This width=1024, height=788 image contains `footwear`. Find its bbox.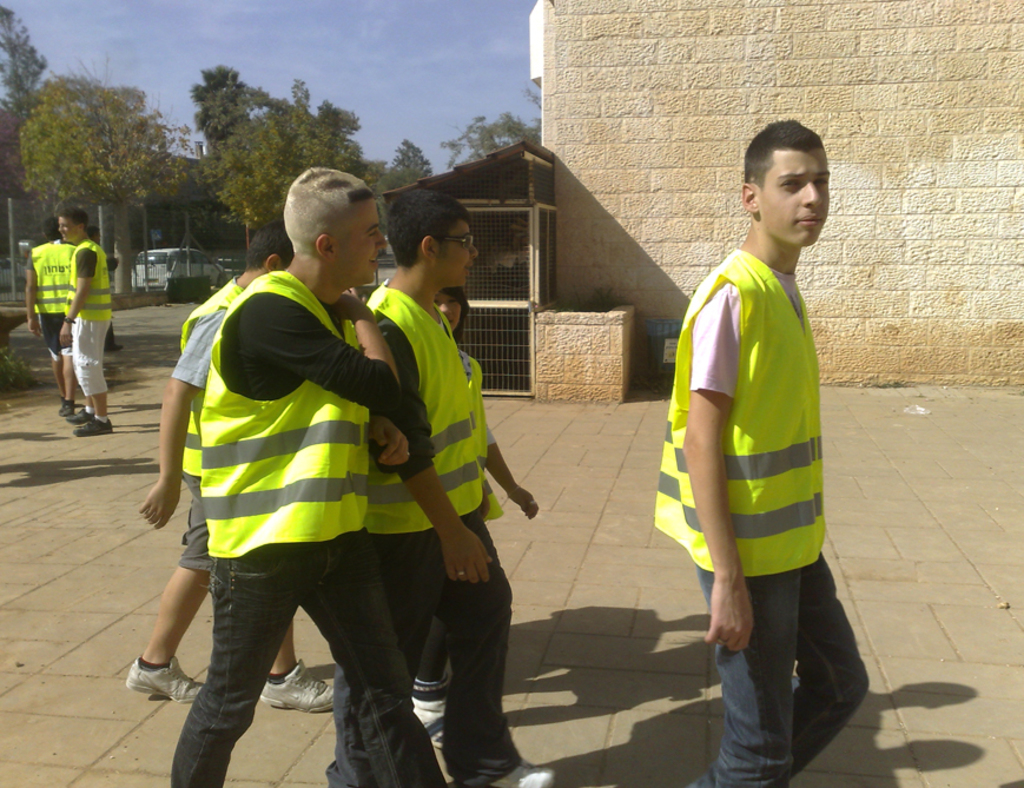
select_region(260, 657, 333, 708).
